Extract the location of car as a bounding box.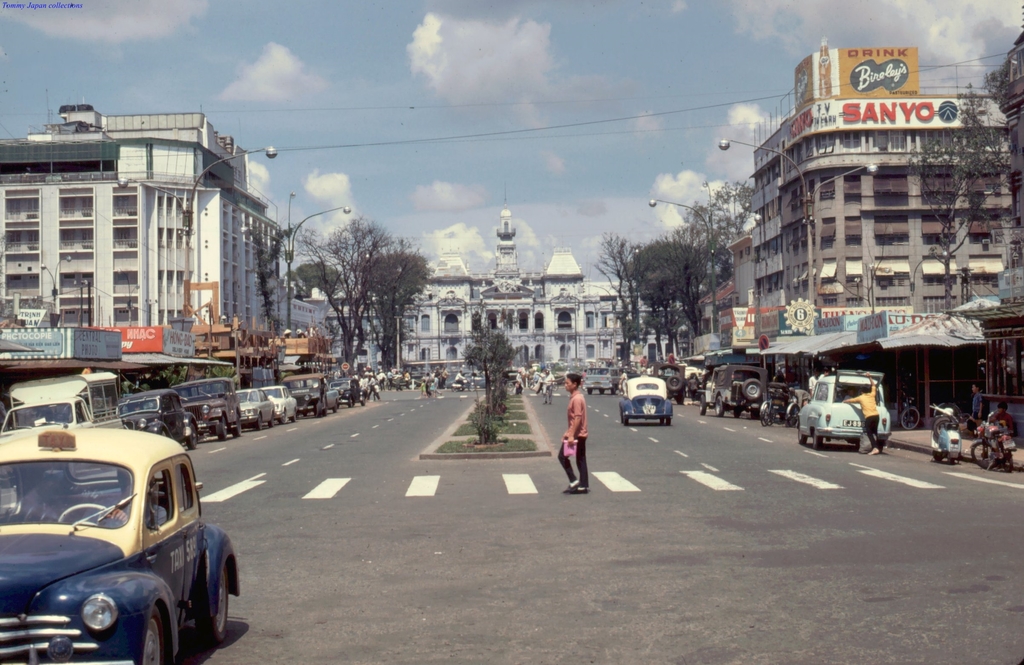
BBox(794, 364, 894, 446).
